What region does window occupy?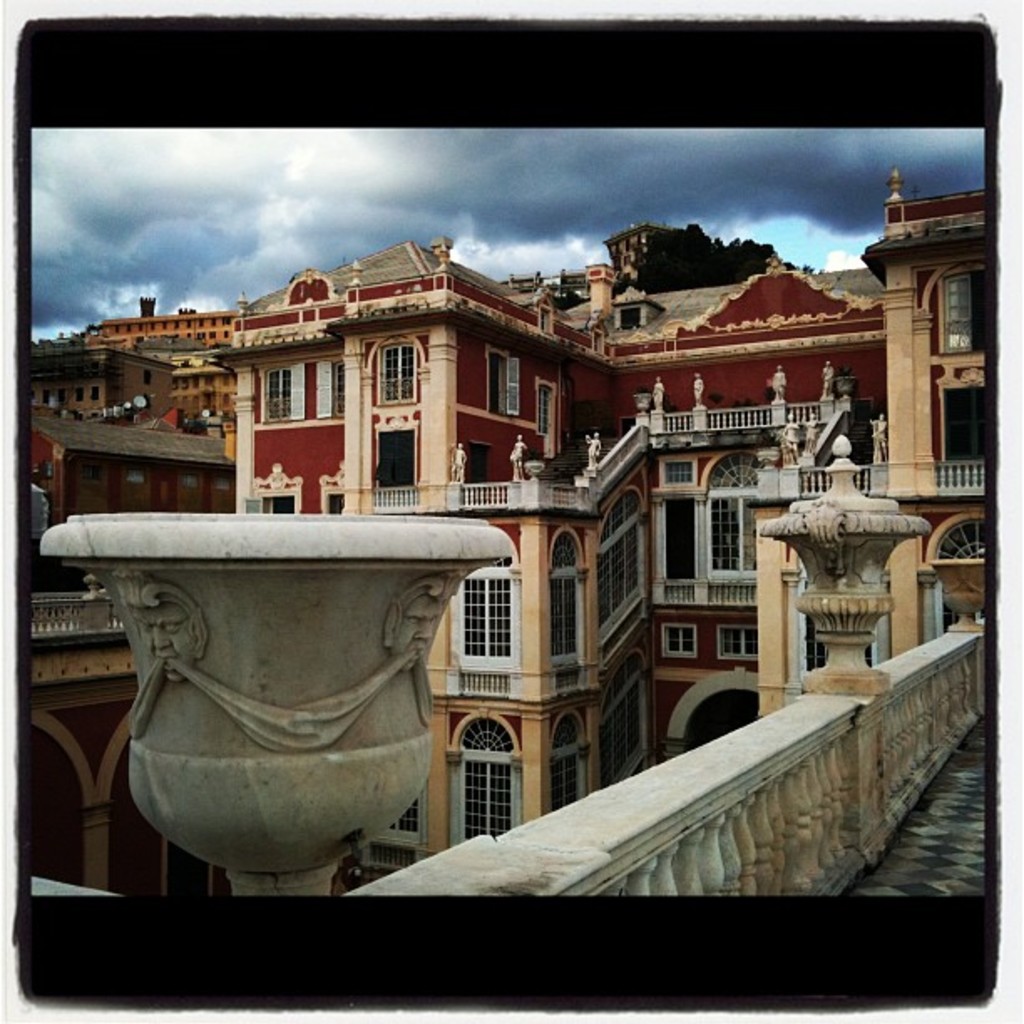
locate(550, 524, 581, 661).
